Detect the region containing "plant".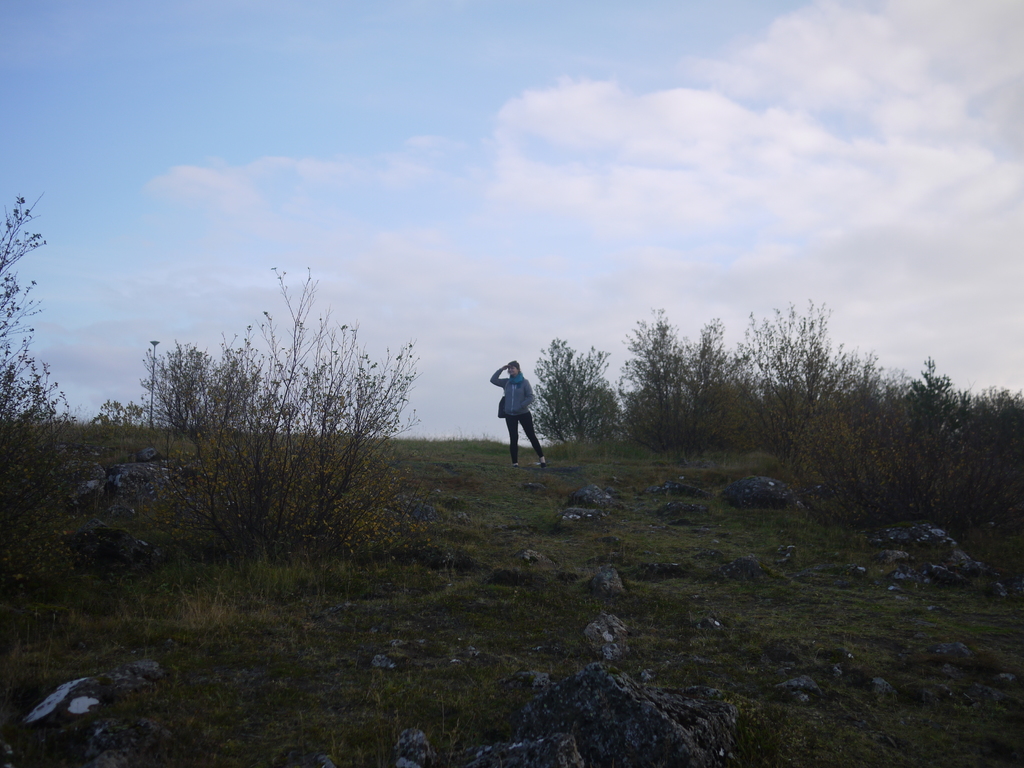
[521,336,625,450].
